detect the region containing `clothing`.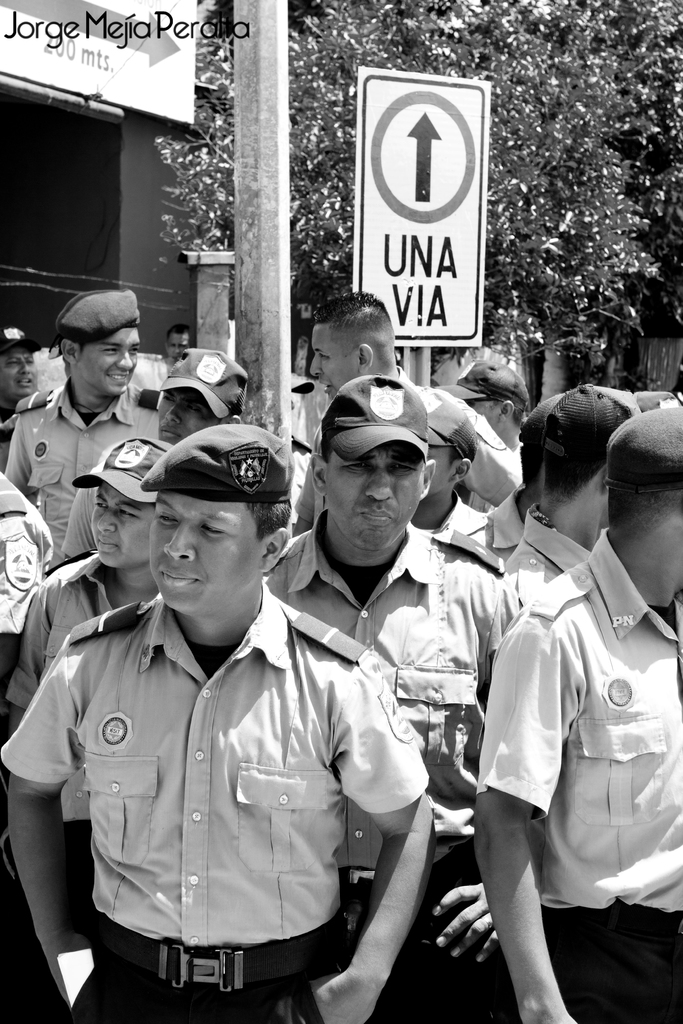
441,496,489,543.
